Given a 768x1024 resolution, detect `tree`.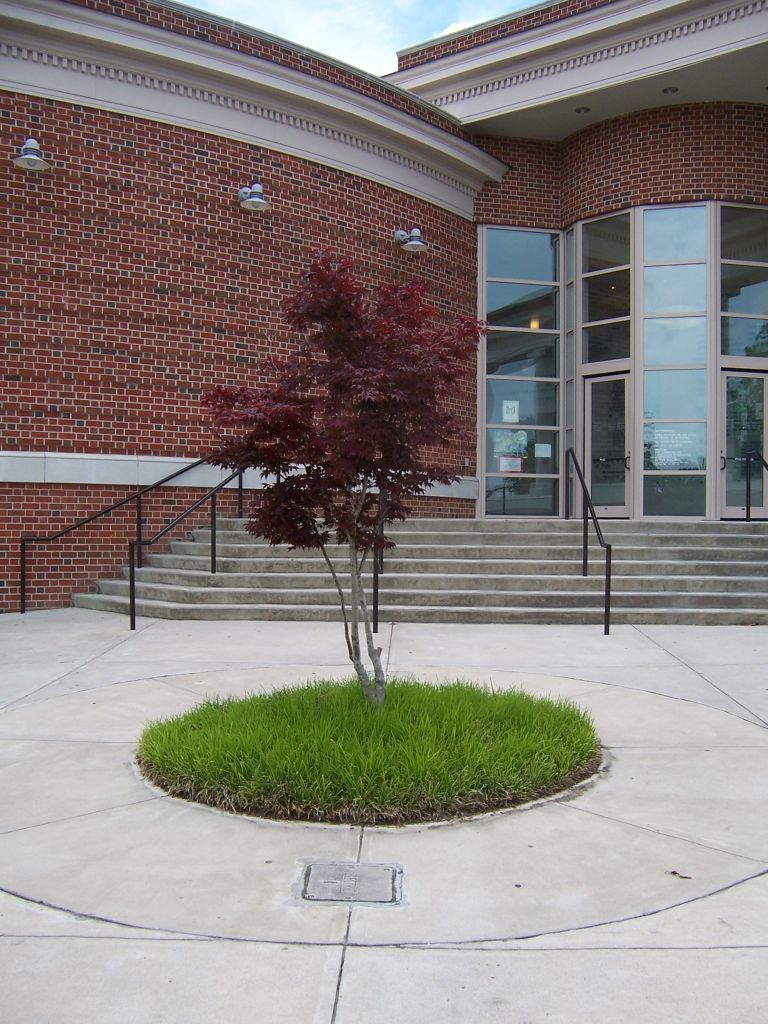
<box>188,211,489,677</box>.
